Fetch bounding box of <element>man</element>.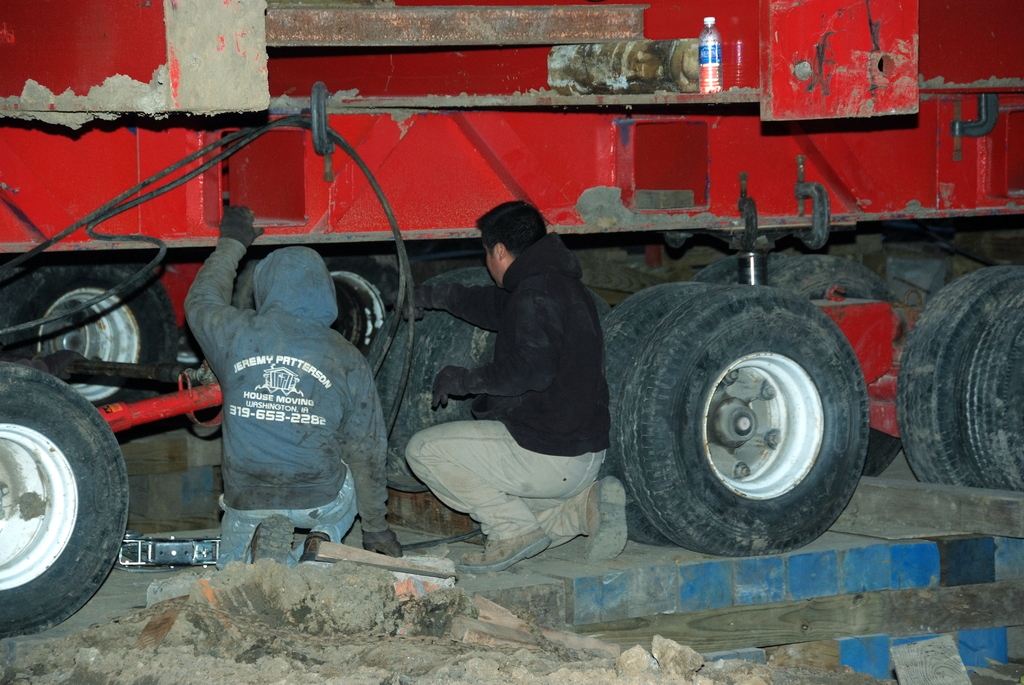
Bbox: l=405, t=198, r=629, b=568.
